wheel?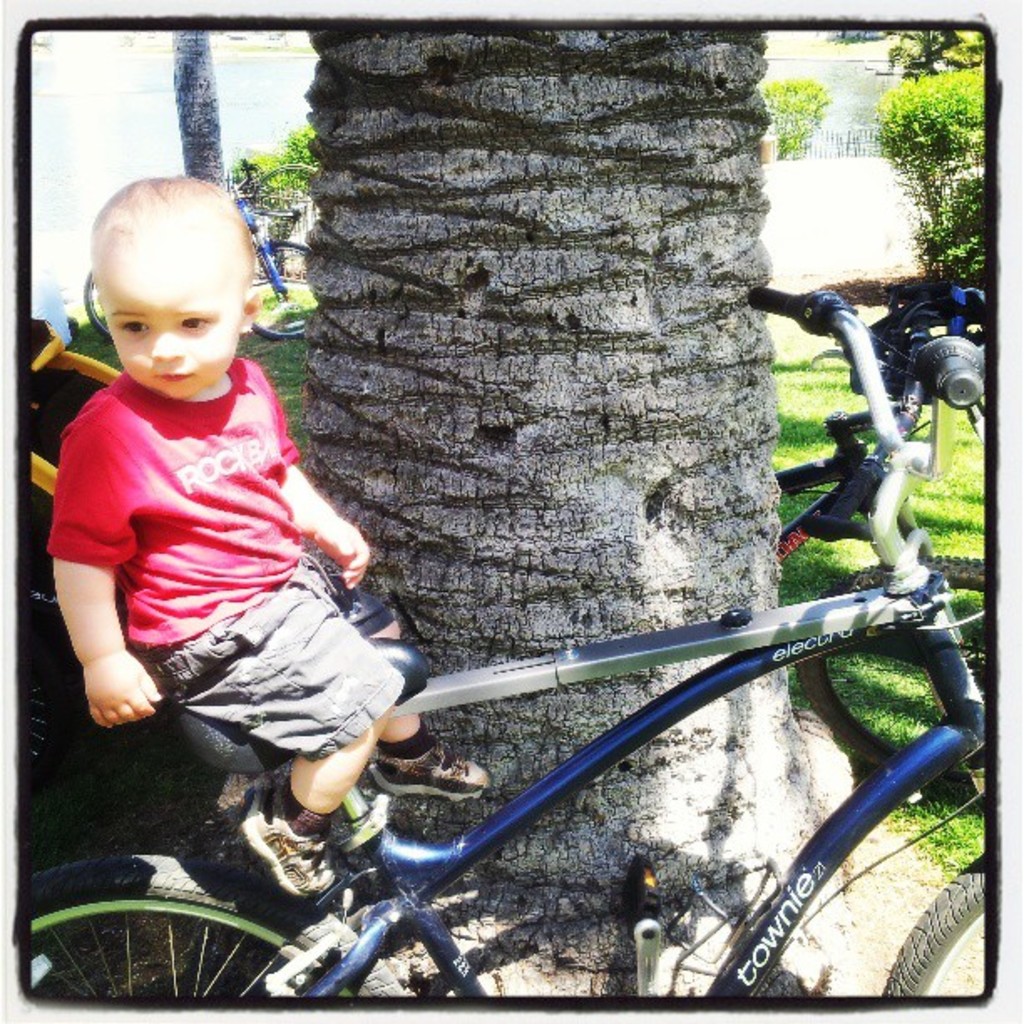
Rect(253, 238, 318, 338)
